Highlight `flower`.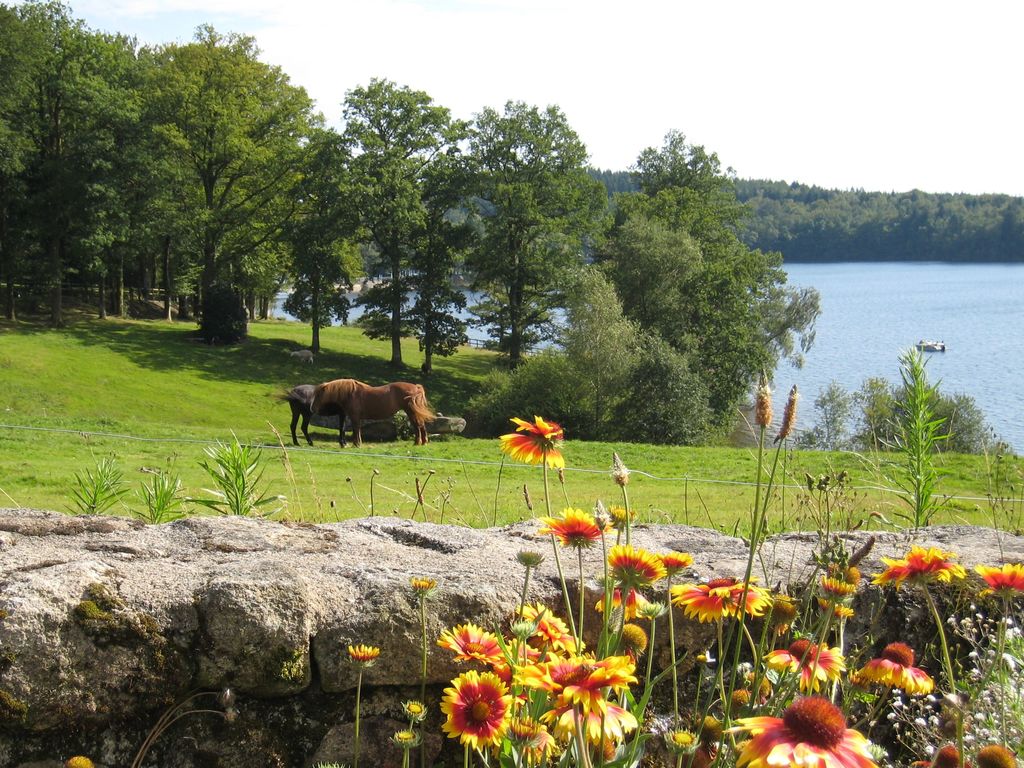
Highlighted region: bbox=(772, 382, 801, 443).
